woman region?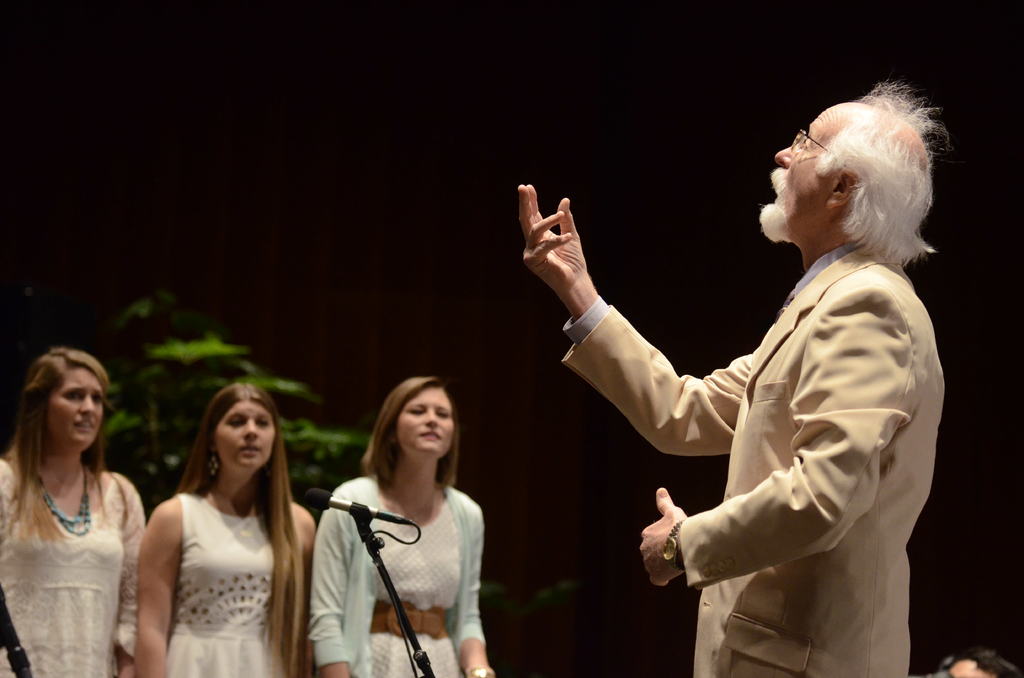
left=309, top=369, right=508, bottom=677
